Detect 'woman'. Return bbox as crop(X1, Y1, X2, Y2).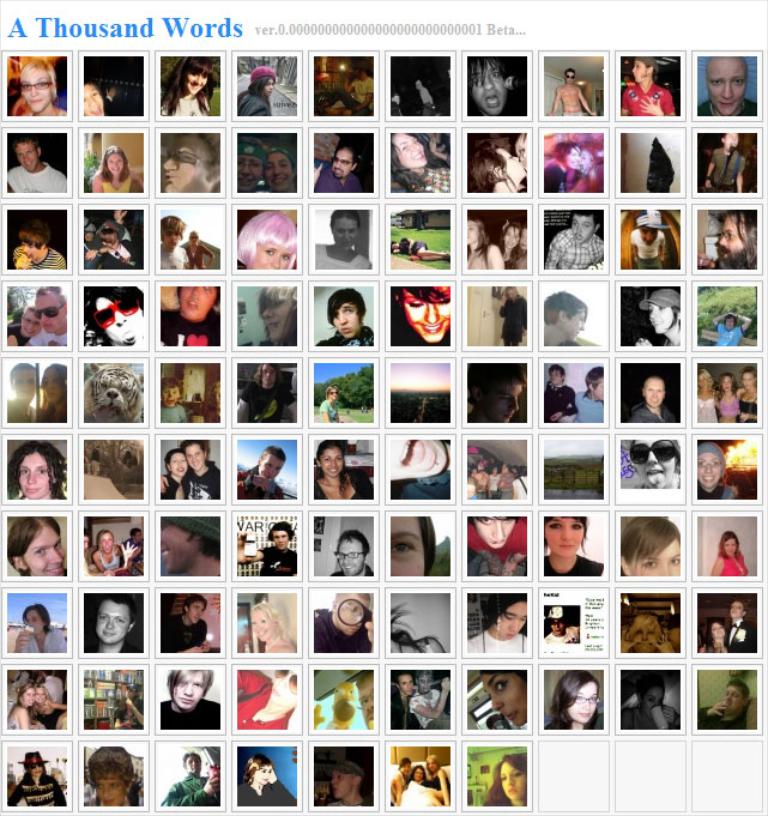
crop(709, 525, 749, 576).
